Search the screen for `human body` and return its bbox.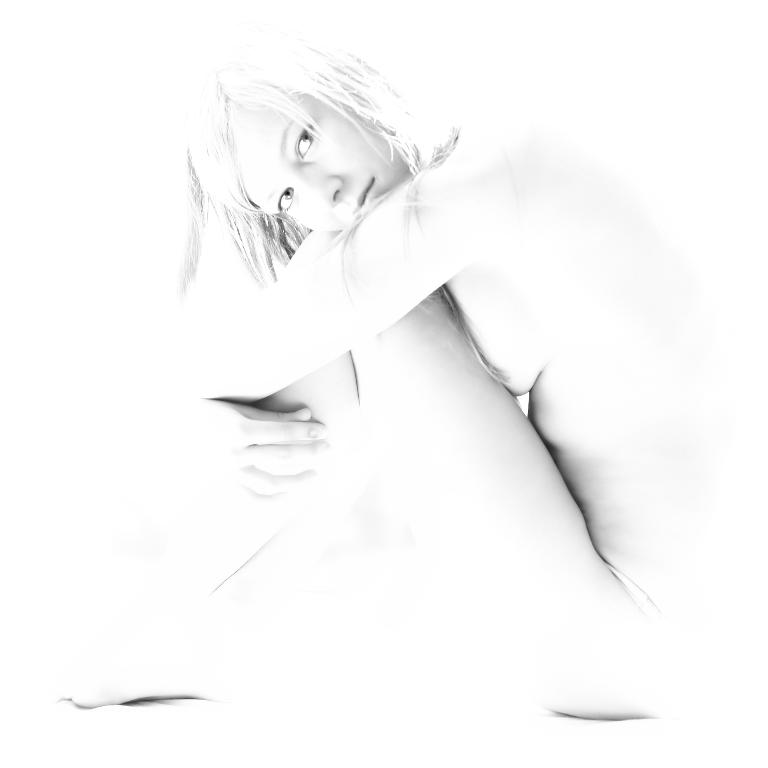
Found: select_region(107, 66, 713, 677).
